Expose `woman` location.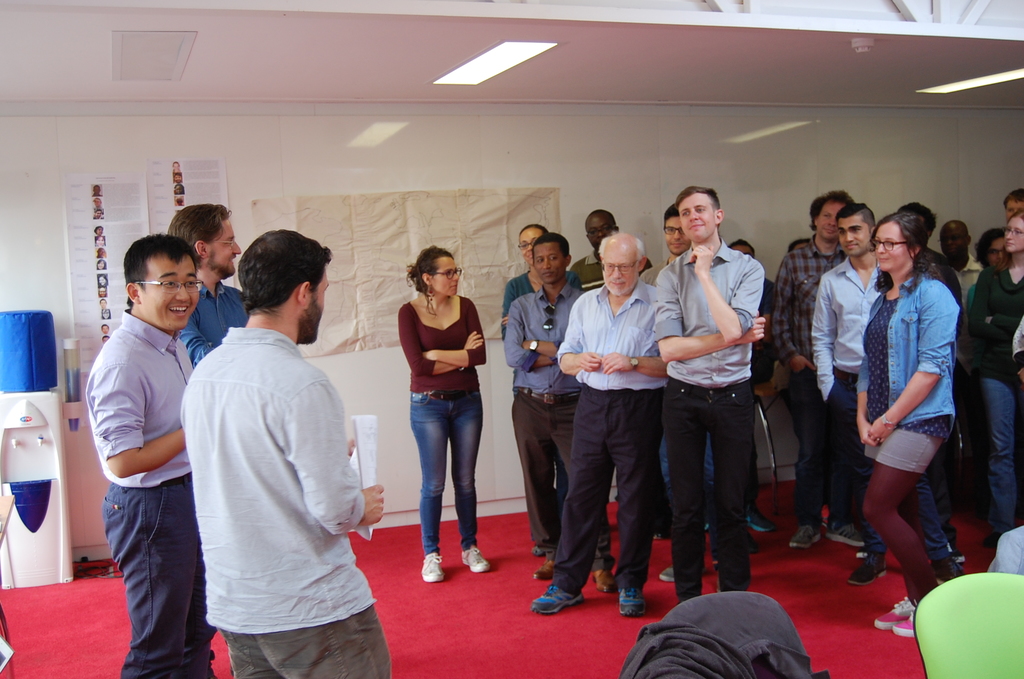
Exposed at bbox=[497, 221, 582, 554].
